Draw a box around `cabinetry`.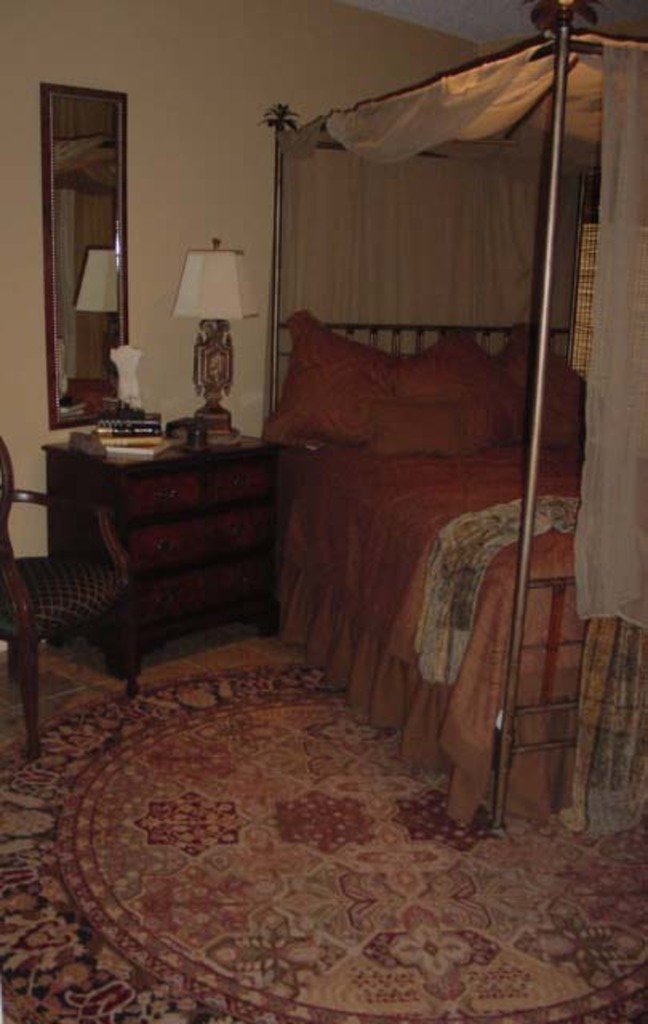
37:397:314:686.
